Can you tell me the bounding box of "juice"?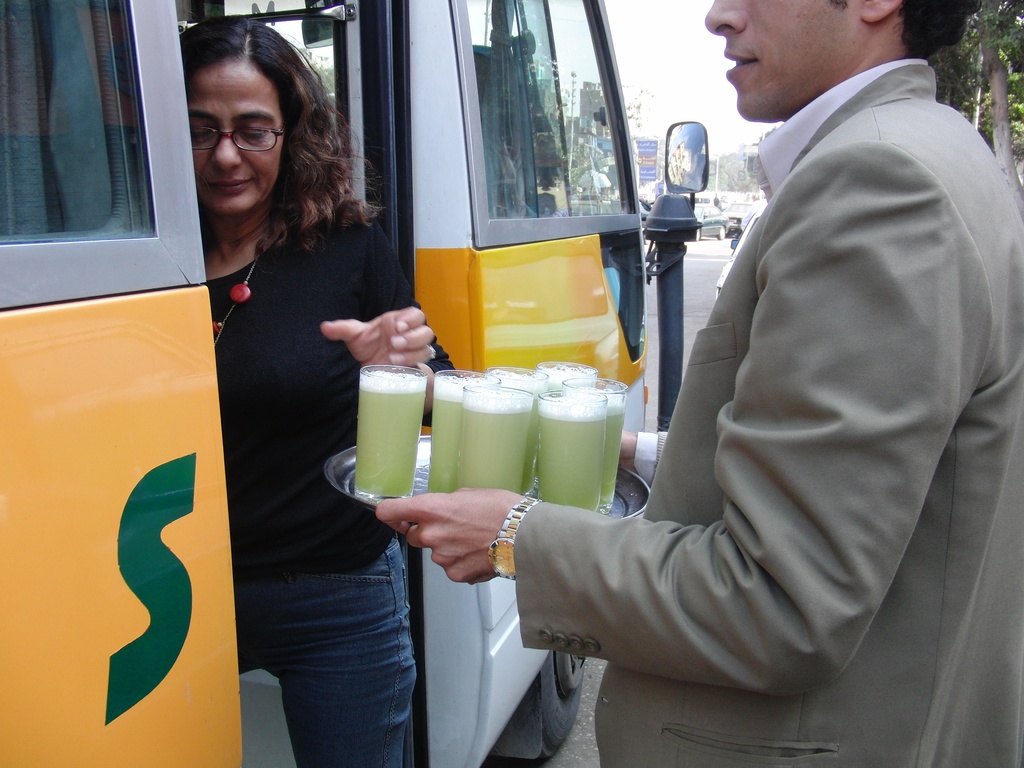
l=426, t=392, r=465, b=493.
